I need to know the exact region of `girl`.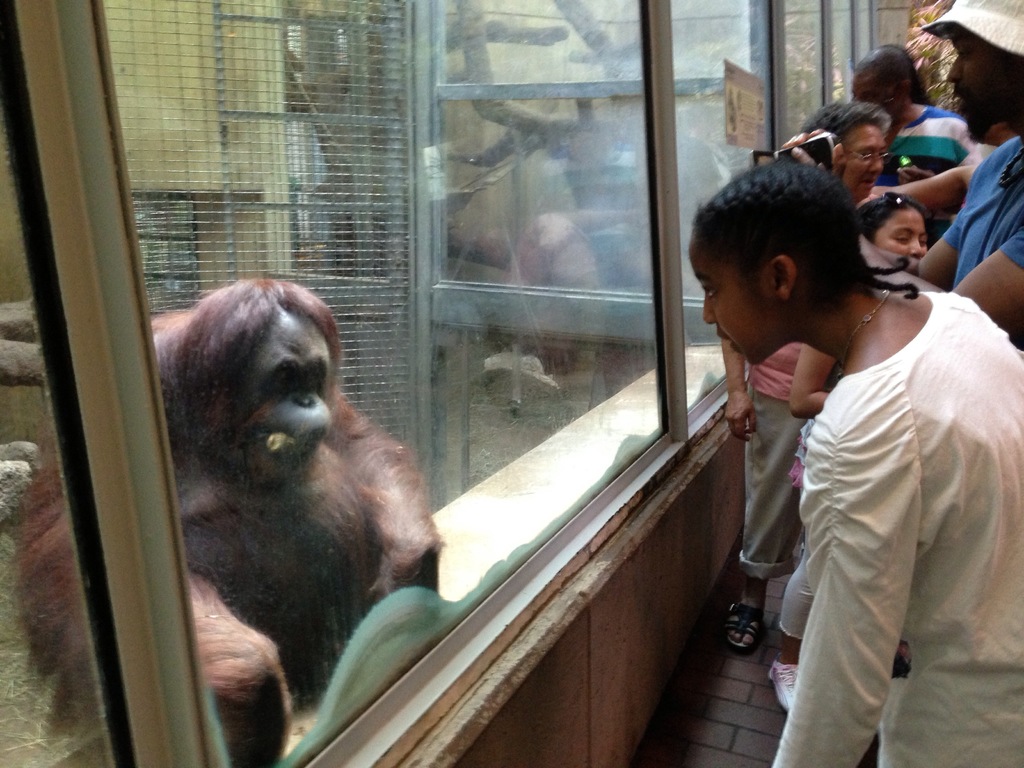
Region: <region>685, 161, 1023, 767</region>.
